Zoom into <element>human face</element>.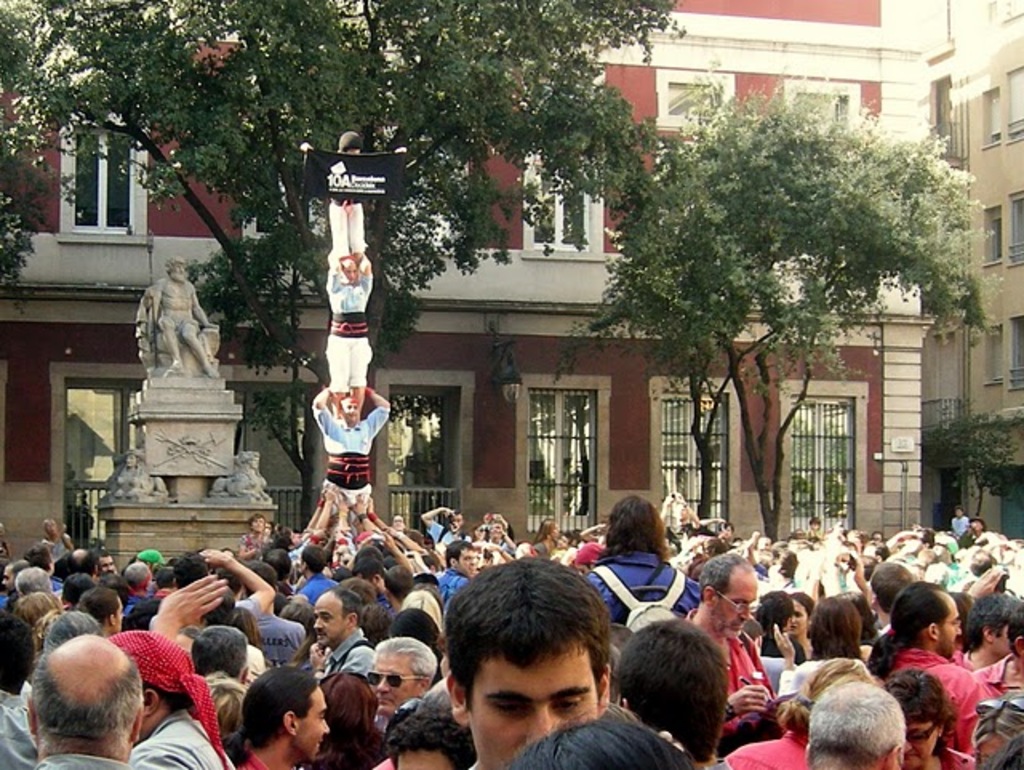
Zoom target: 114 596 126 631.
